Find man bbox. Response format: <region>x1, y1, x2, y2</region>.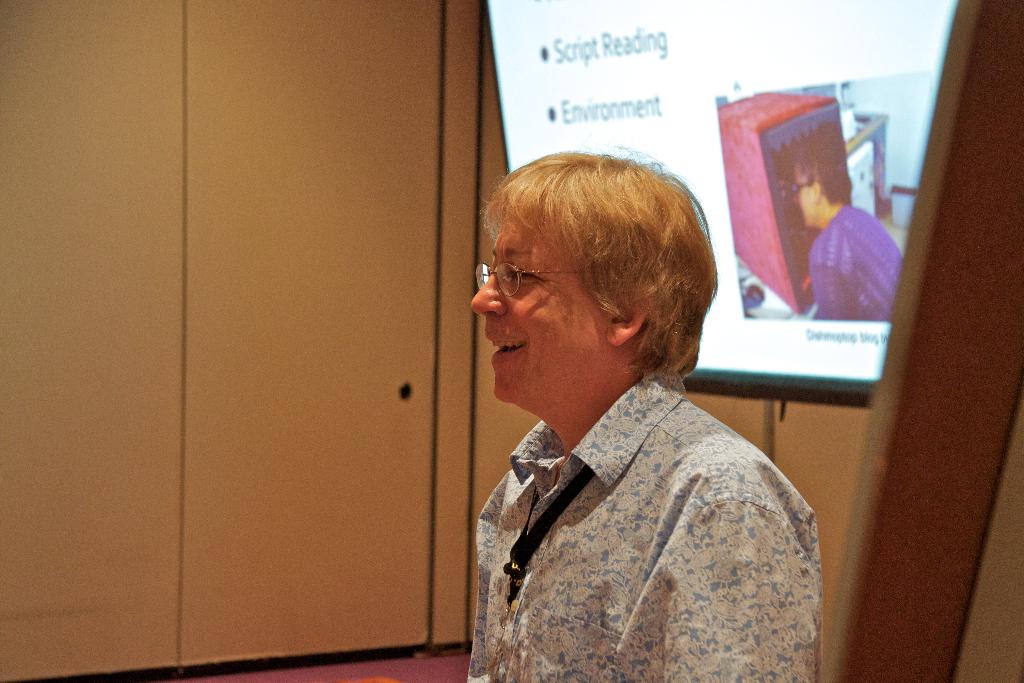
<region>465, 150, 825, 682</region>.
